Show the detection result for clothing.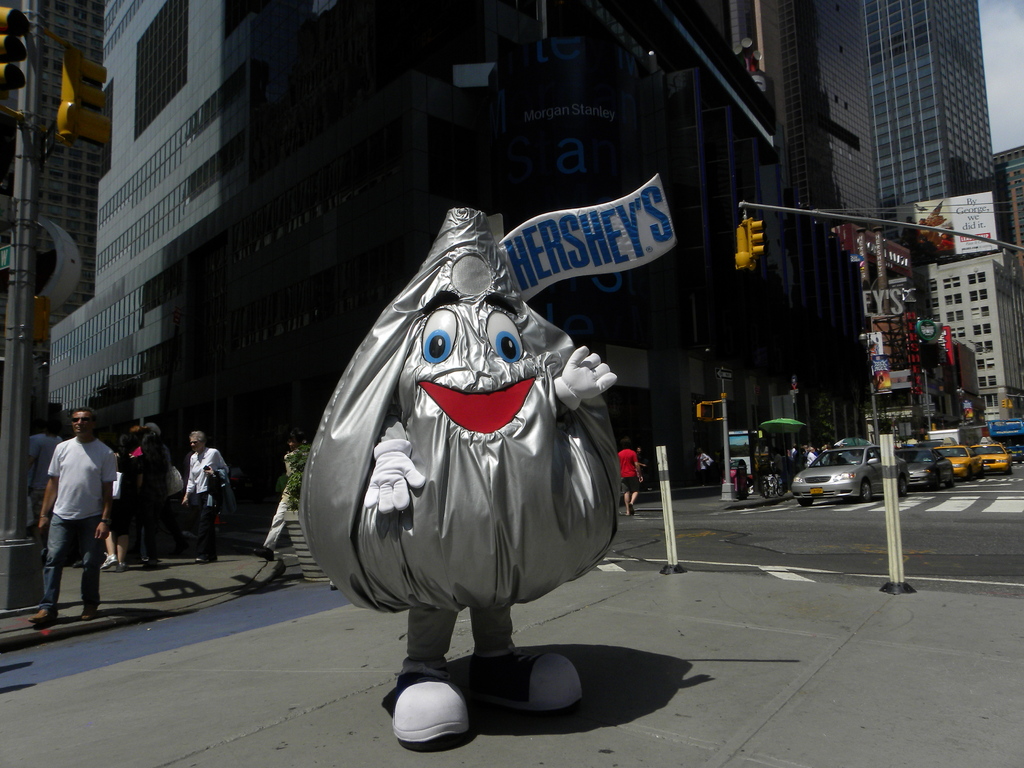
crop(27, 424, 62, 500).
